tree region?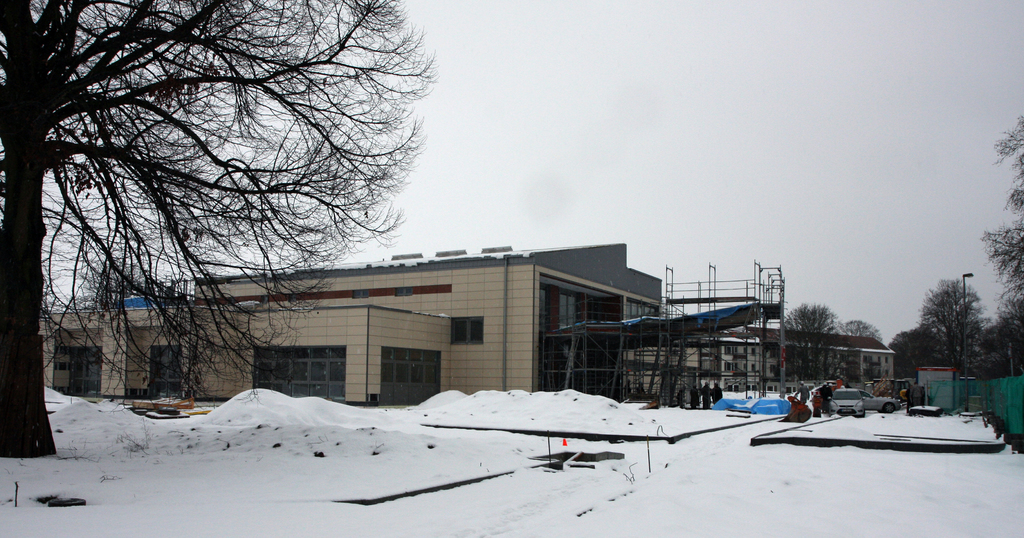
pyautogui.locateOnScreen(0, 2, 436, 456)
